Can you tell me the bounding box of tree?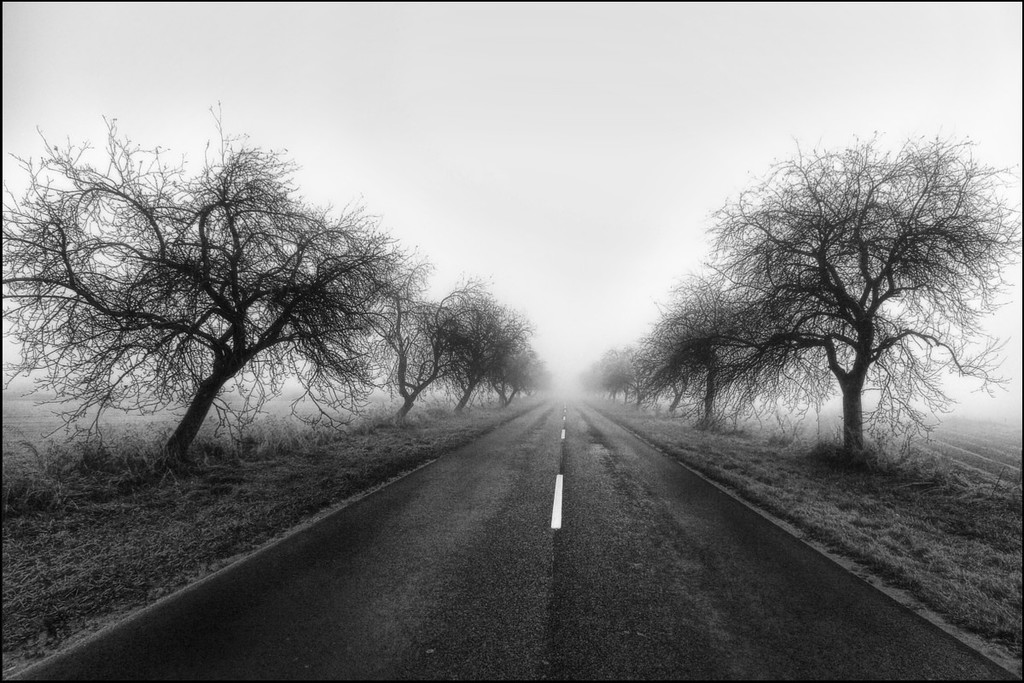
[left=571, top=346, right=631, bottom=401].
